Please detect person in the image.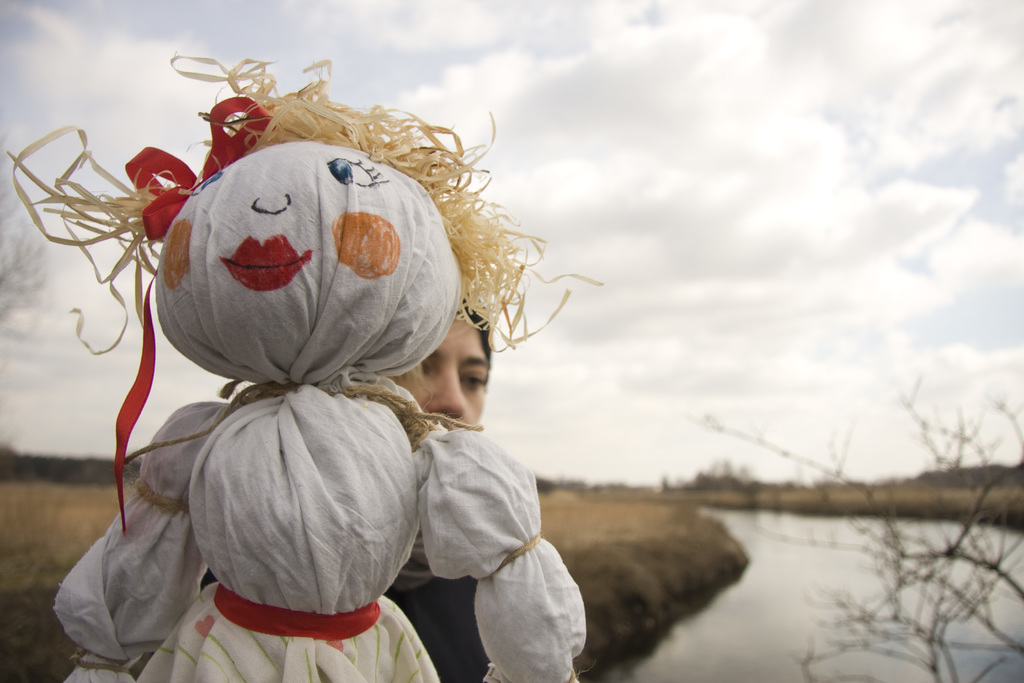
[390, 295, 473, 682].
